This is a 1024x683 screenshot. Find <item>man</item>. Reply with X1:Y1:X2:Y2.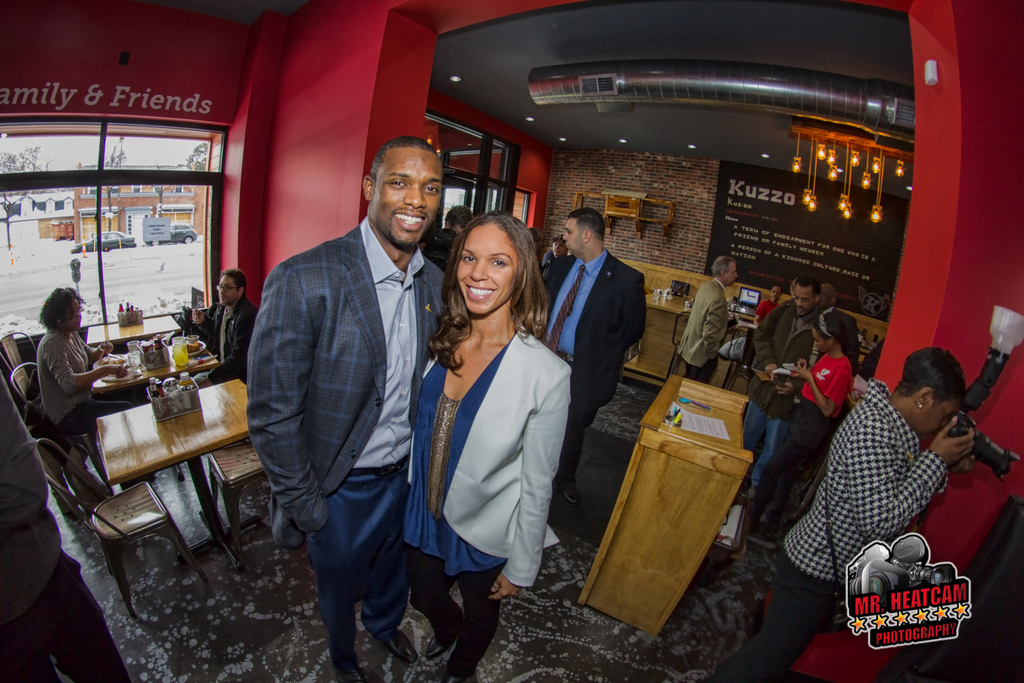
820:270:864:377.
